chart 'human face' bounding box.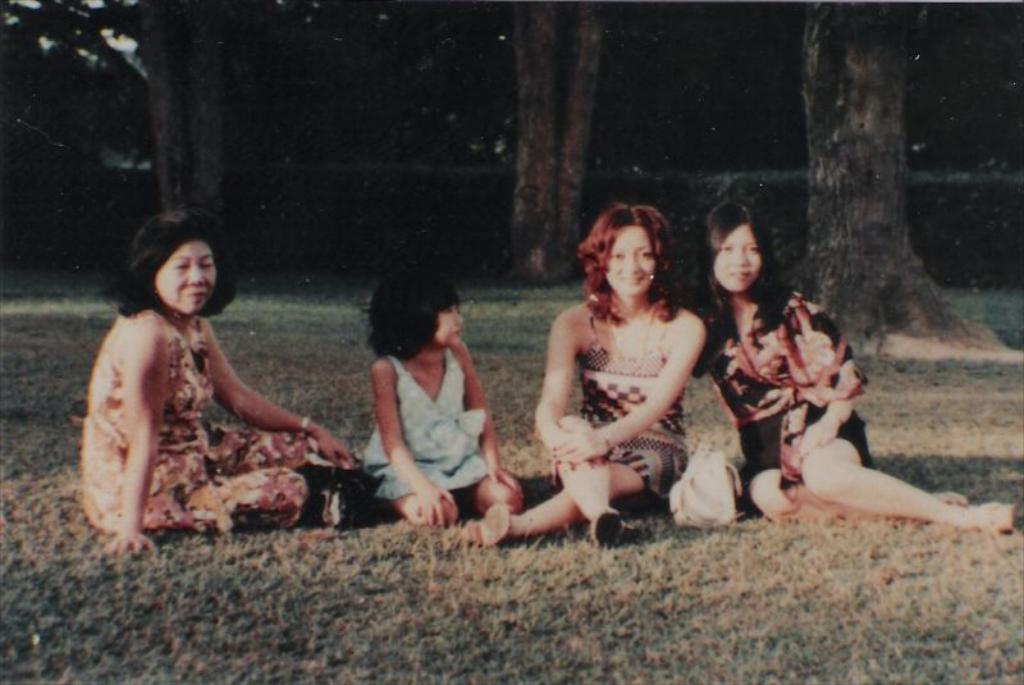
Charted: (154,239,219,312).
